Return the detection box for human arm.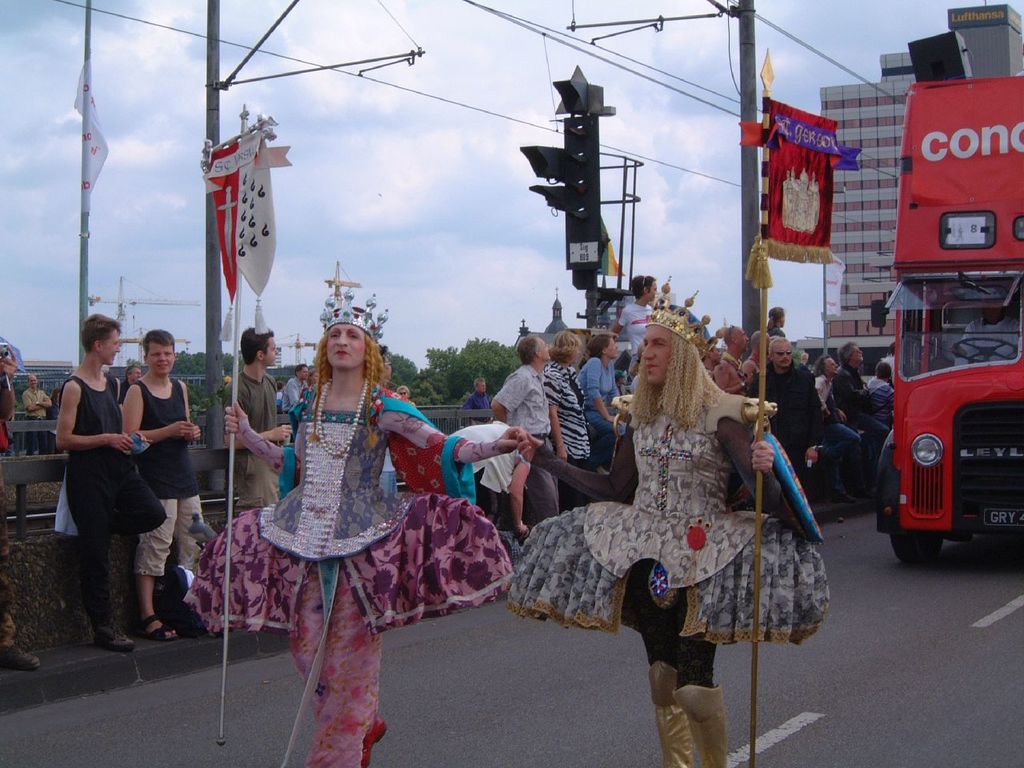
590/360/622/428.
